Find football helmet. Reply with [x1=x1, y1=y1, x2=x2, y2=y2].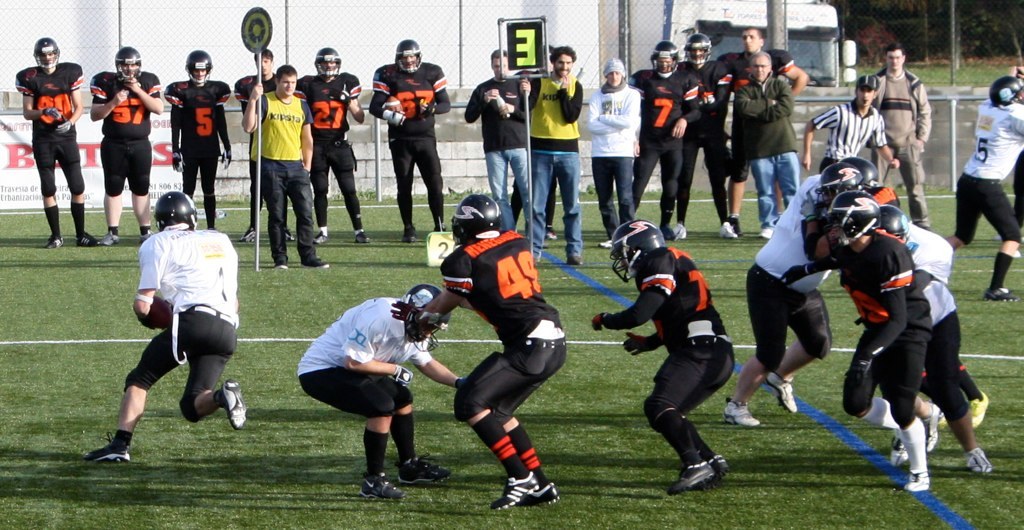
[x1=839, y1=155, x2=883, y2=192].
